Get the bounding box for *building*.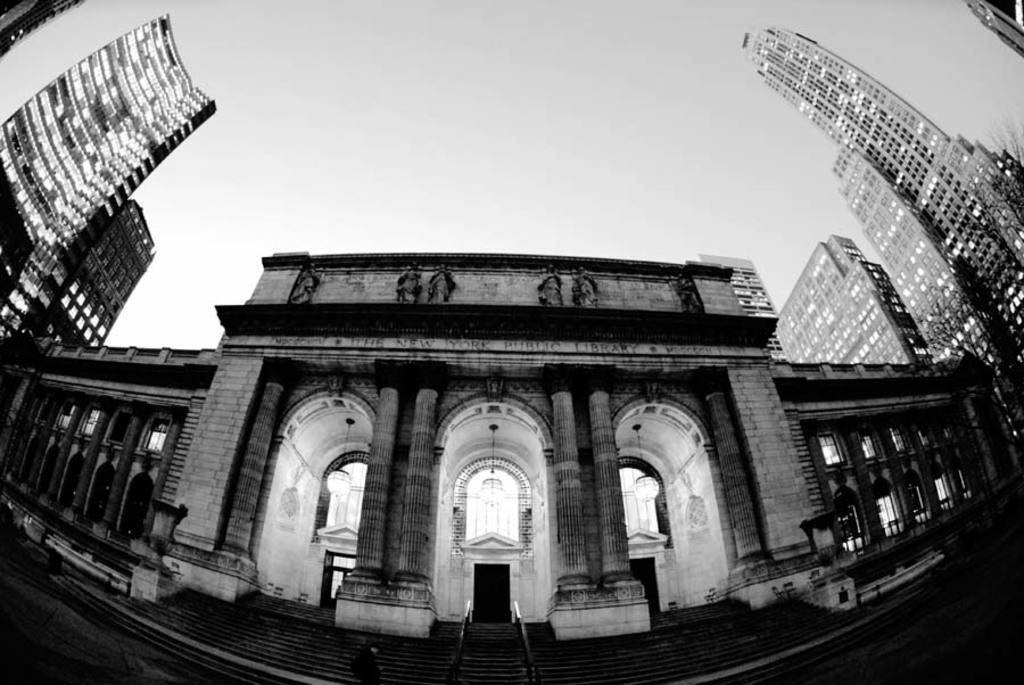
bbox=[0, 16, 221, 336].
